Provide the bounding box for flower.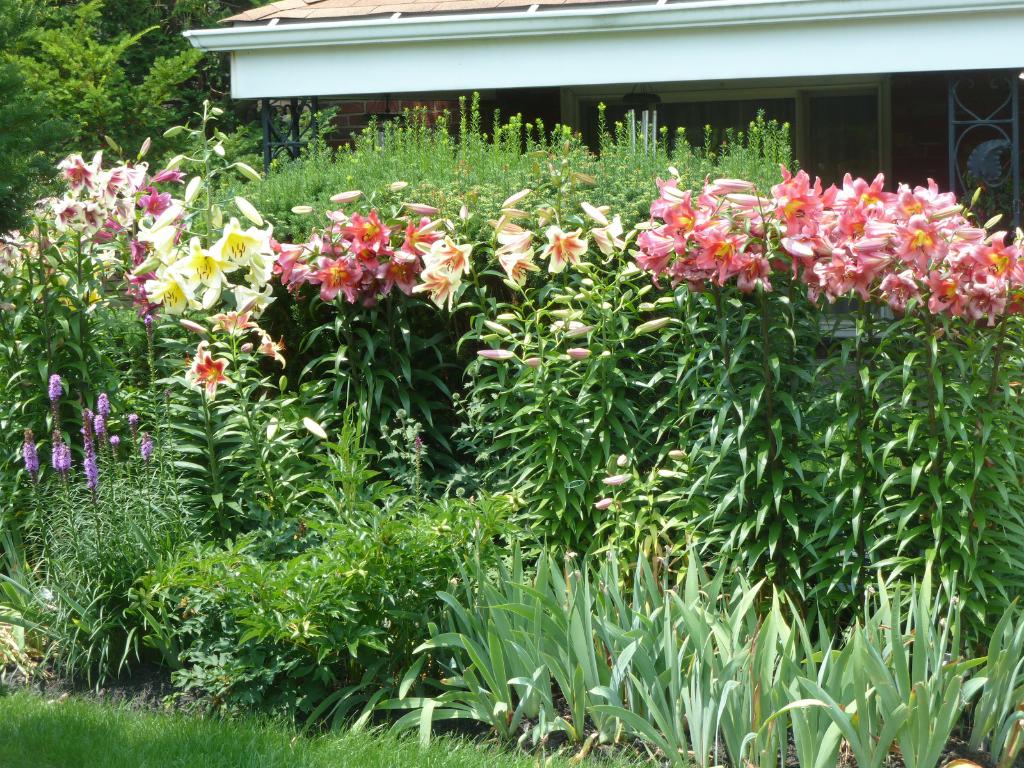
detection(472, 349, 509, 362).
